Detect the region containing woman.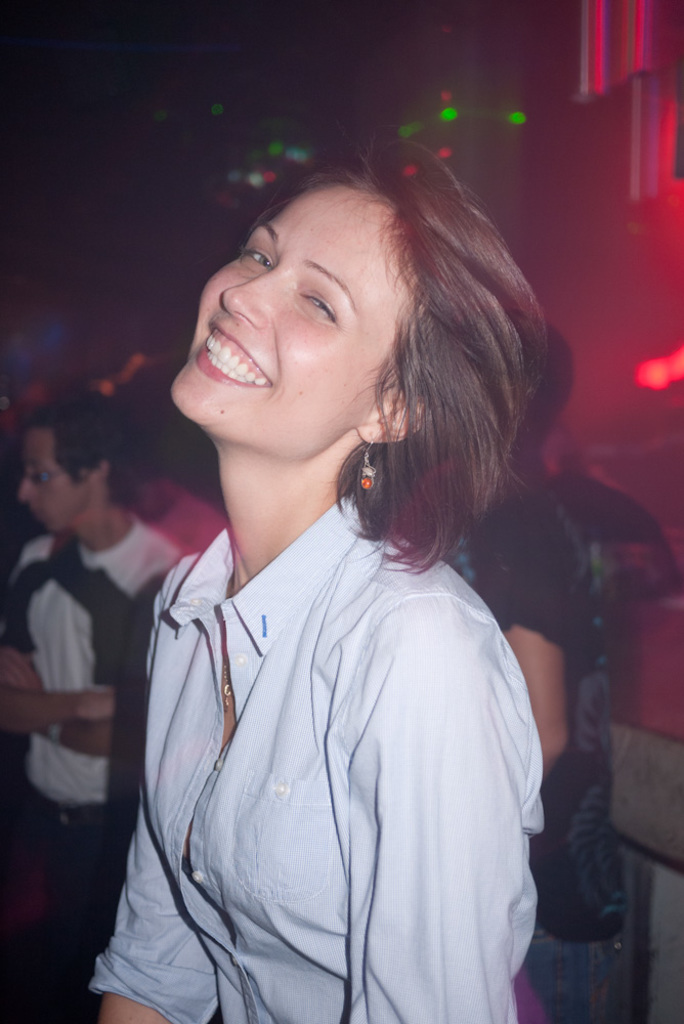
89, 135, 599, 1023.
